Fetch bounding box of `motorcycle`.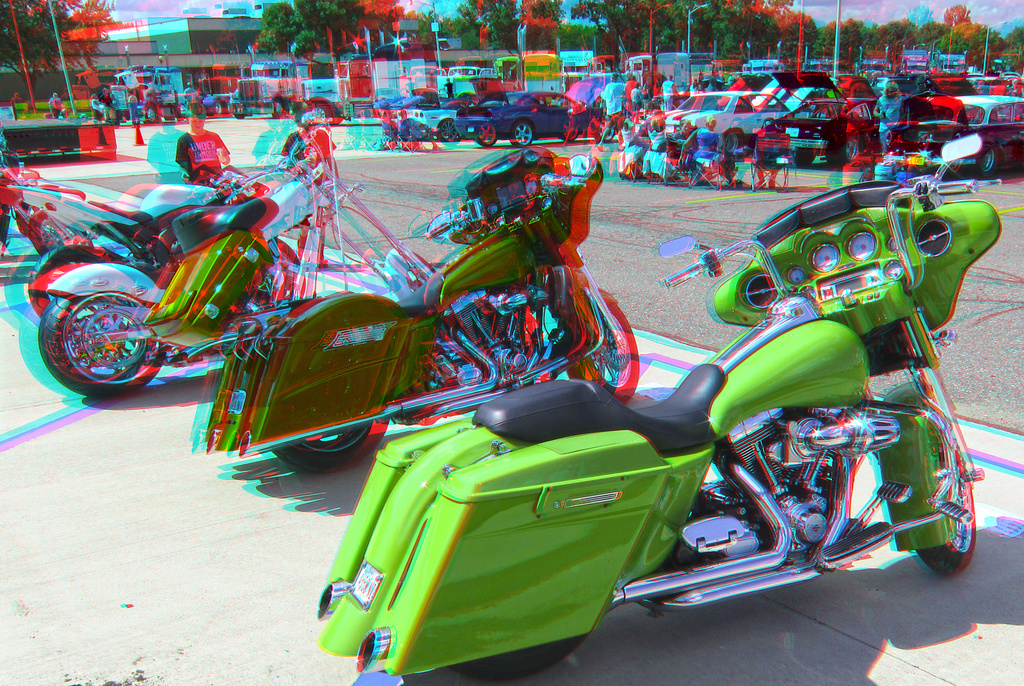
Bbox: x1=193 y1=145 x2=644 y2=473.
